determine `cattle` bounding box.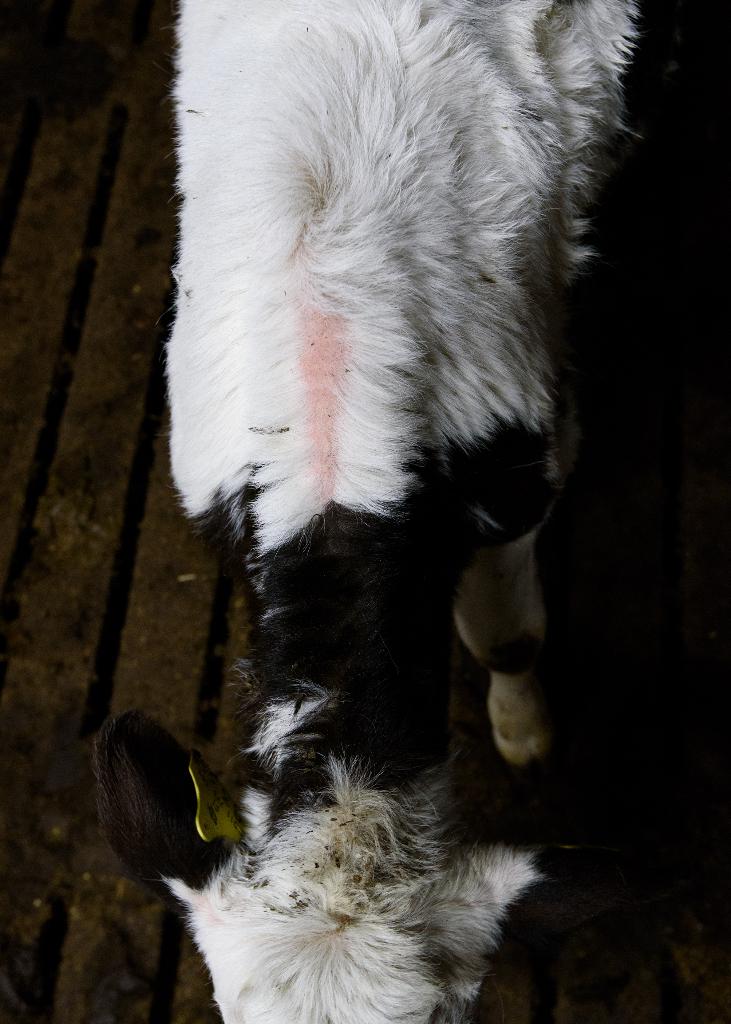
Determined: region(91, 0, 636, 1023).
